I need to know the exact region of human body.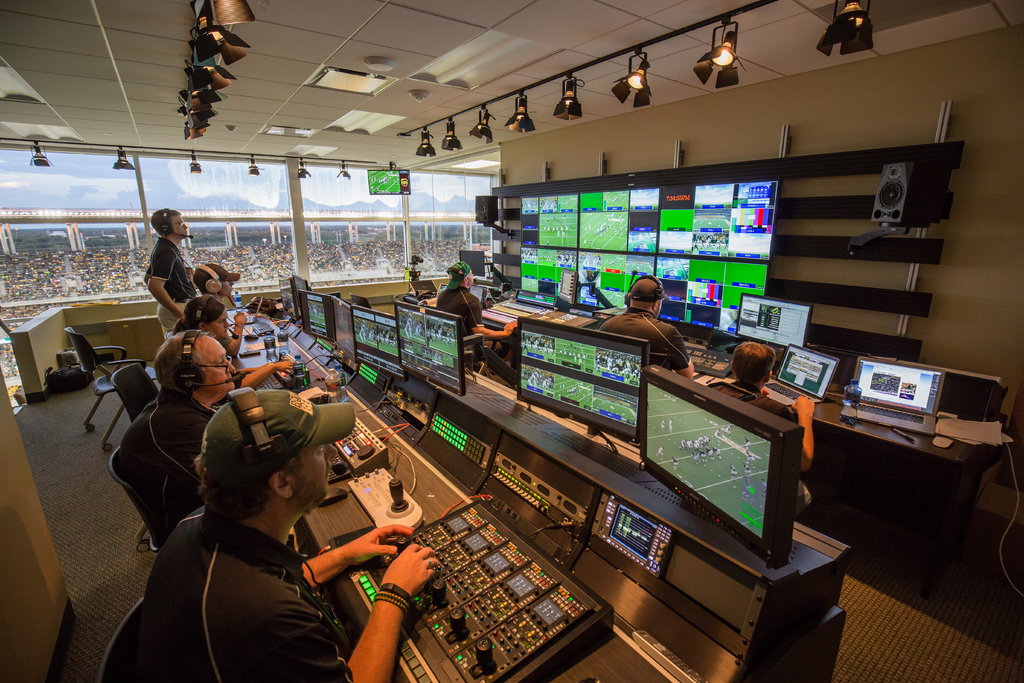
Region: <region>141, 237, 200, 338</region>.
